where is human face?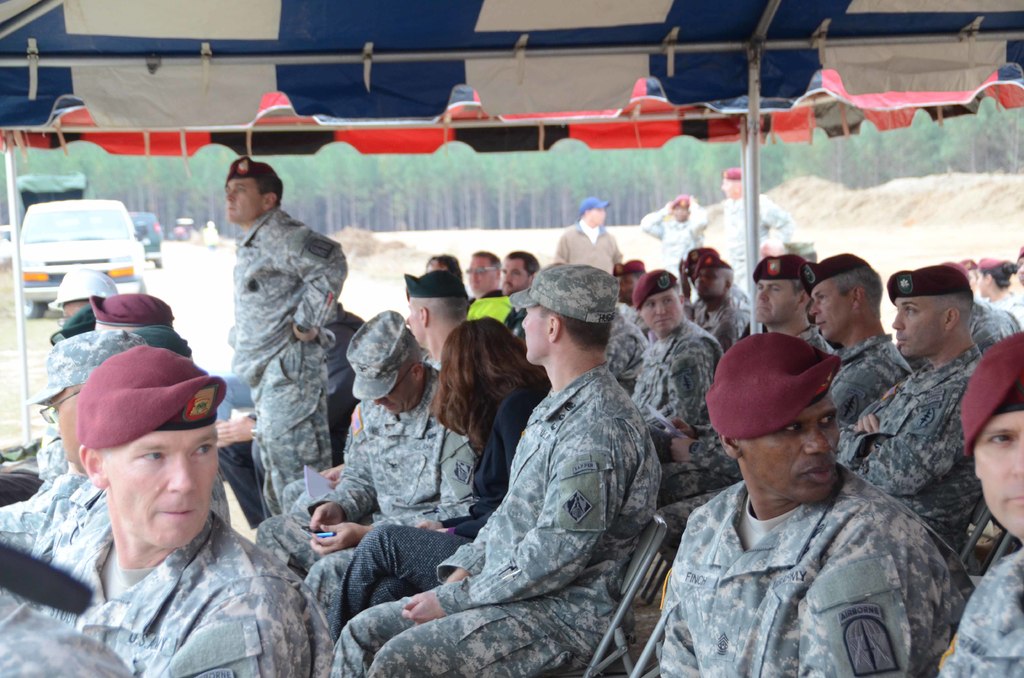
pyautogui.locateOnScreen(692, 265, 724, 296).
